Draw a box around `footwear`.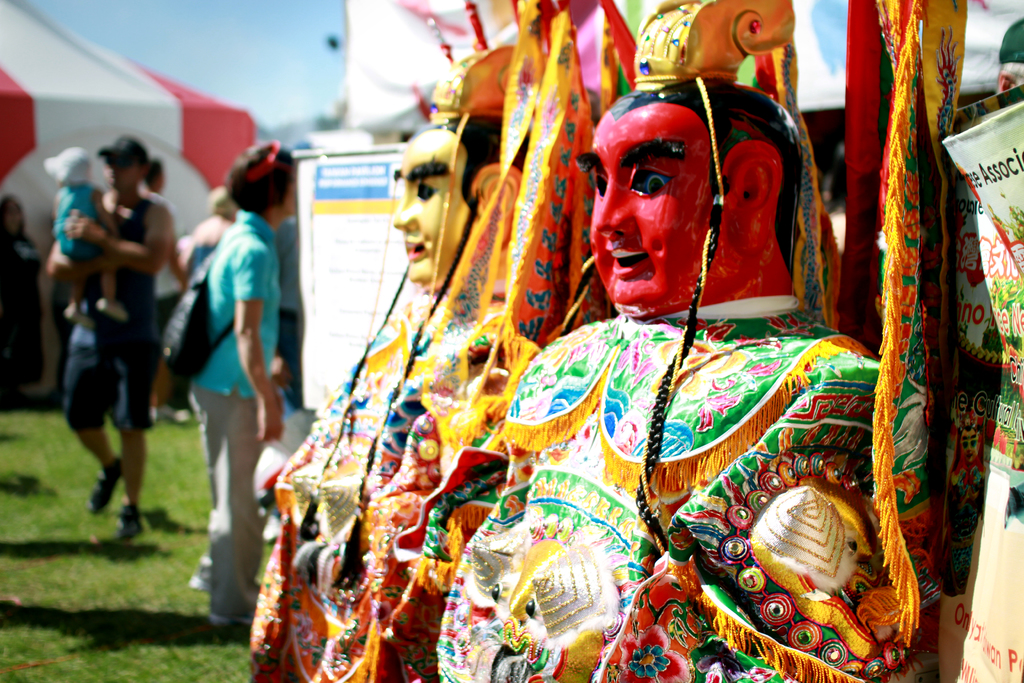
93:454:124:513.
